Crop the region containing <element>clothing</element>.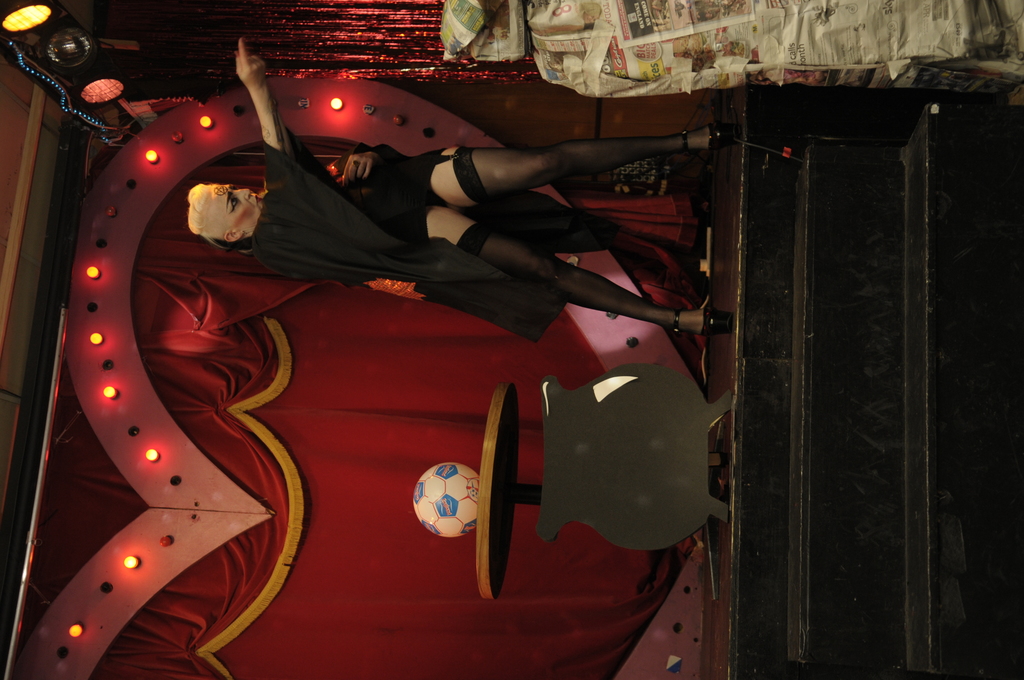
Crop region: {"left": 203, "top": 66, "right": 581, "bottom": 382}.
